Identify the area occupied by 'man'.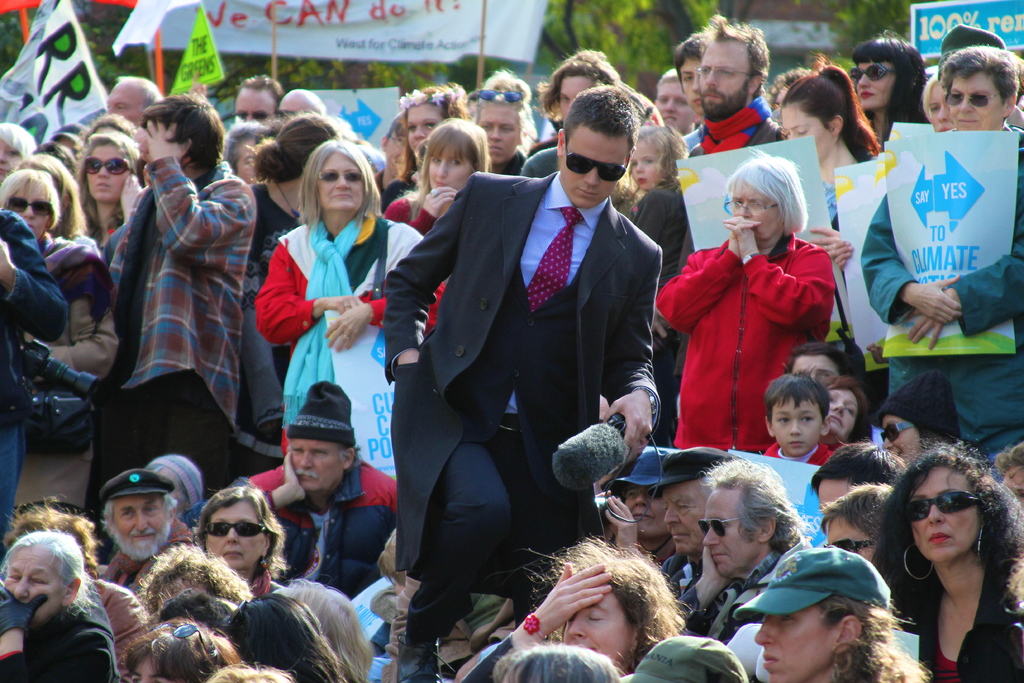
Area: left=853, top=53, right=1023, bottom=457.
